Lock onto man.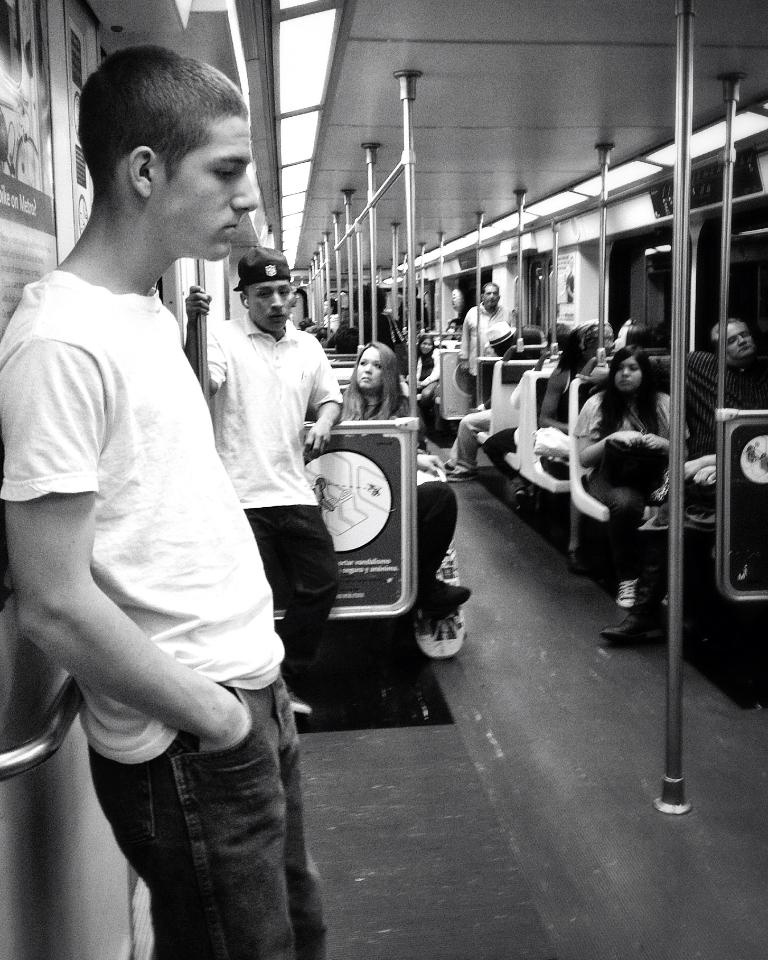
Locked: (left=629, top=314, right=767, bottom=524).
